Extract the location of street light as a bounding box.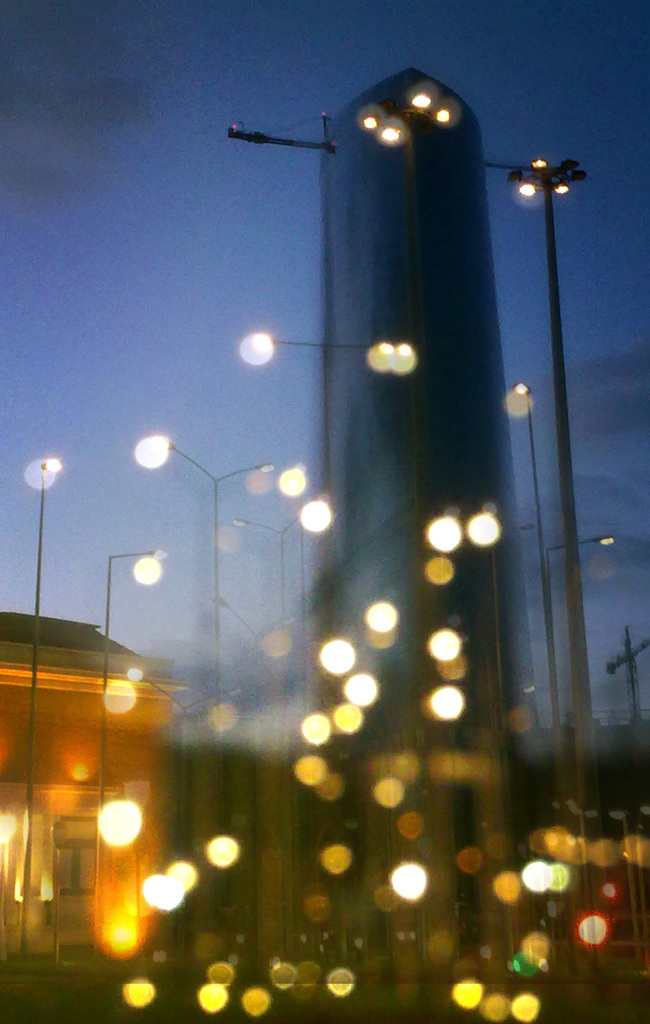
99:545:170:960.
